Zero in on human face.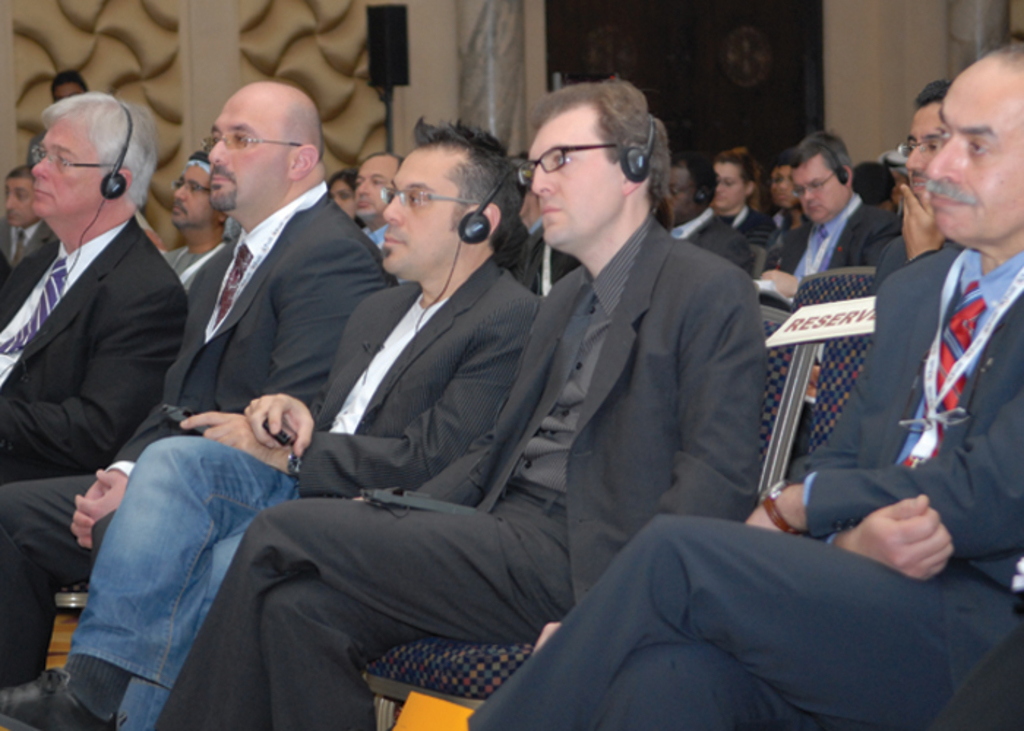
Zeroed in: select_region(388, 143, 451, 278).
